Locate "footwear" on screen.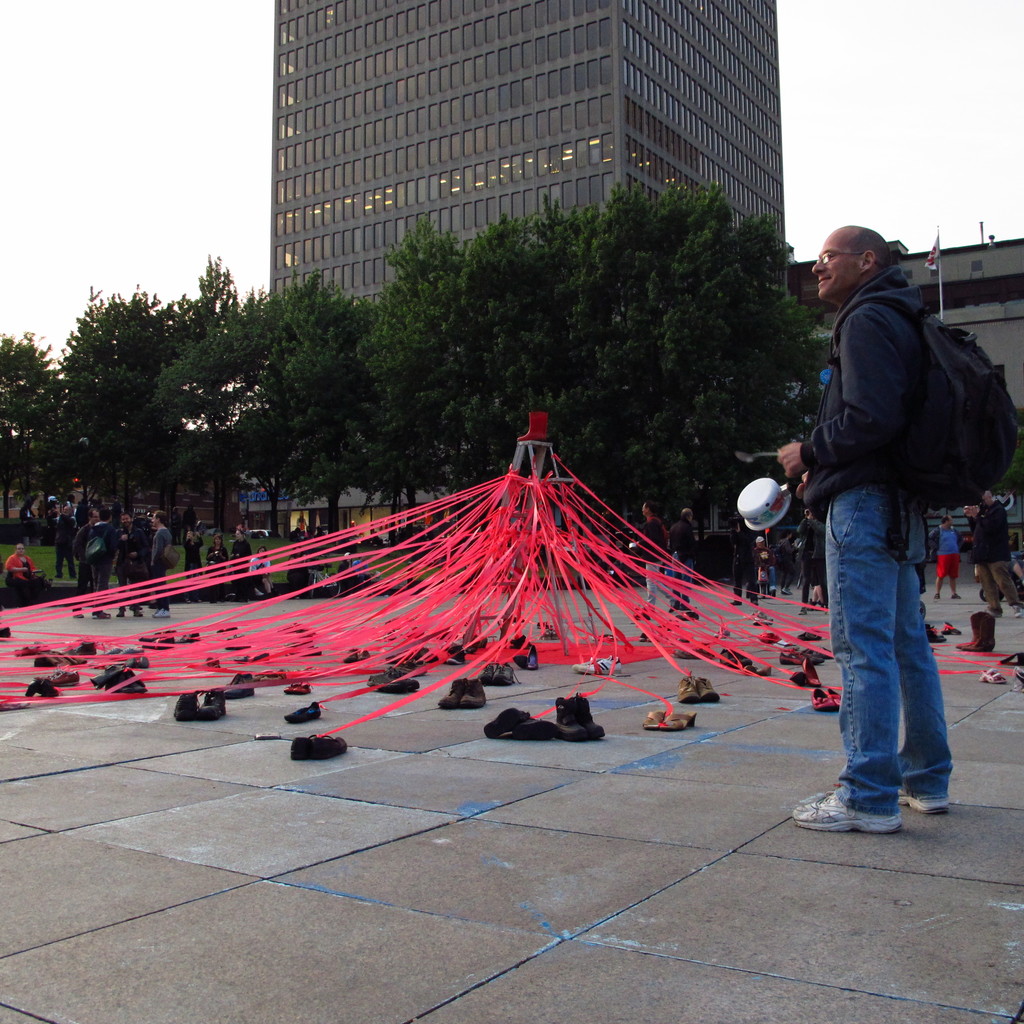
On screen at <box>175,695,198,721</box>.
